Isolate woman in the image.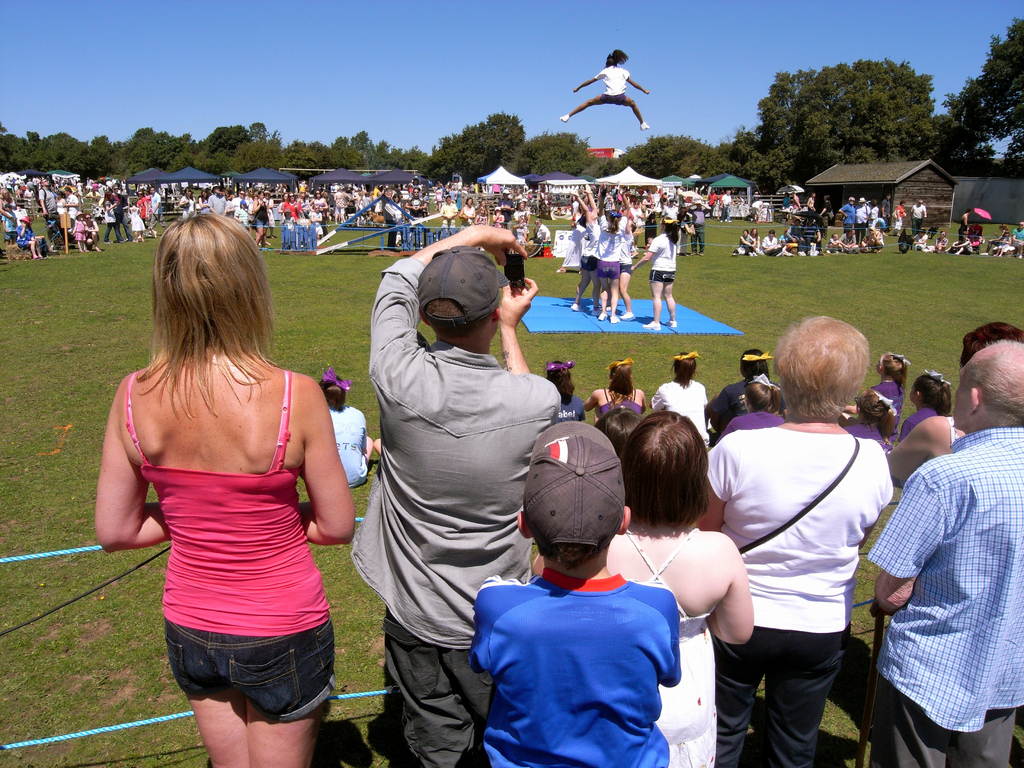
Isolated region: [left=675, top=202, right=692, bottom=257].
